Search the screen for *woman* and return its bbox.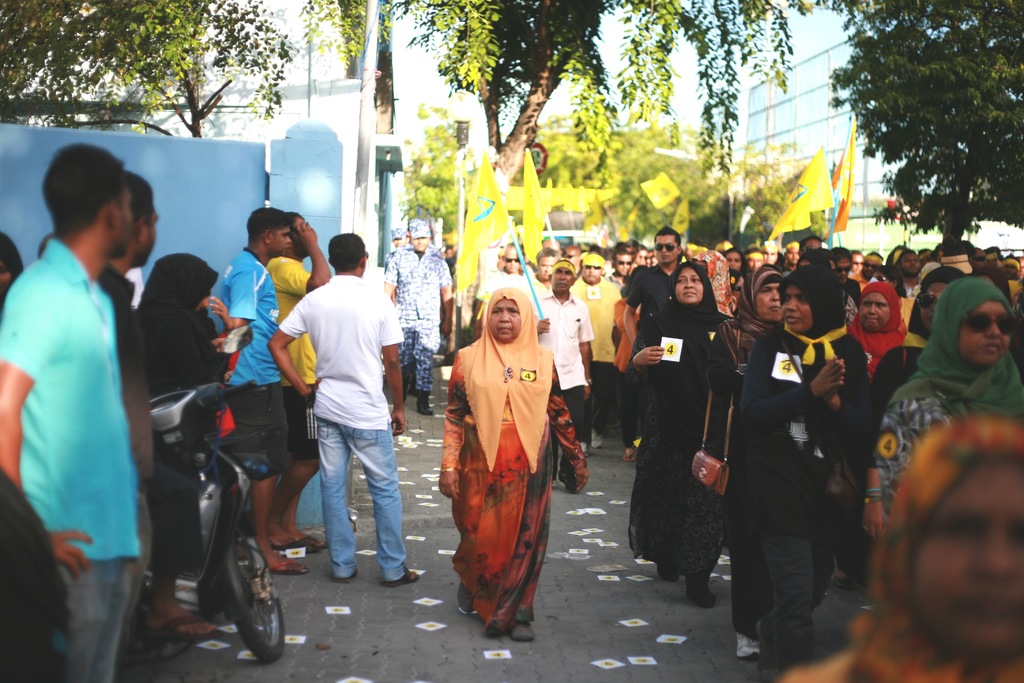
Found: x1=771, y1=408, x2=1023, y2=682.
